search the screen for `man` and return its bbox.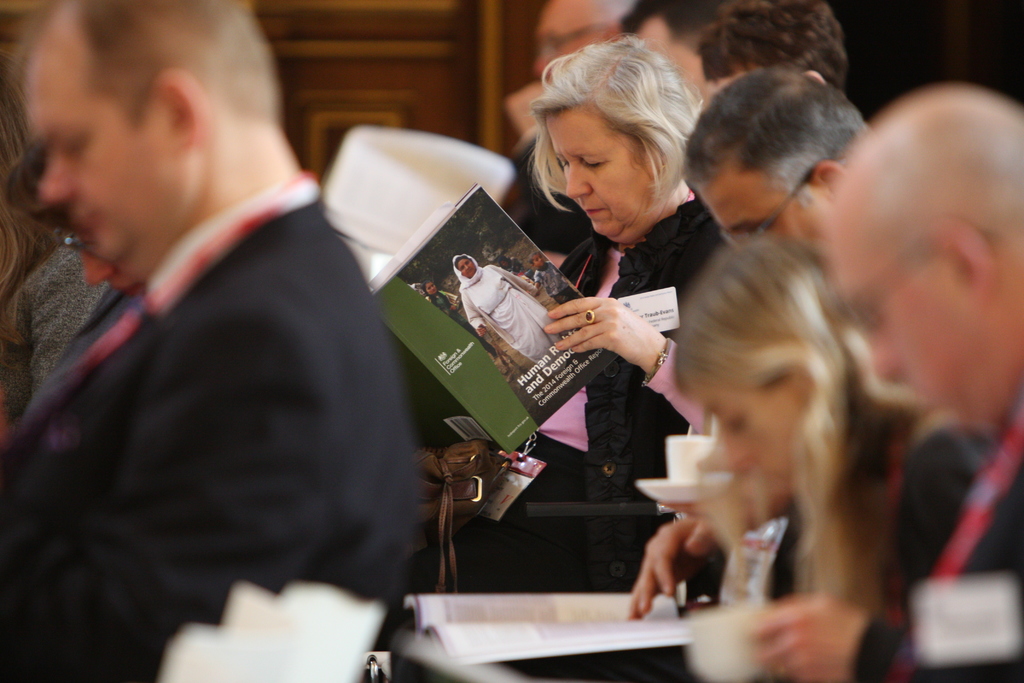
Found: 742, 84, 1023, 682.
